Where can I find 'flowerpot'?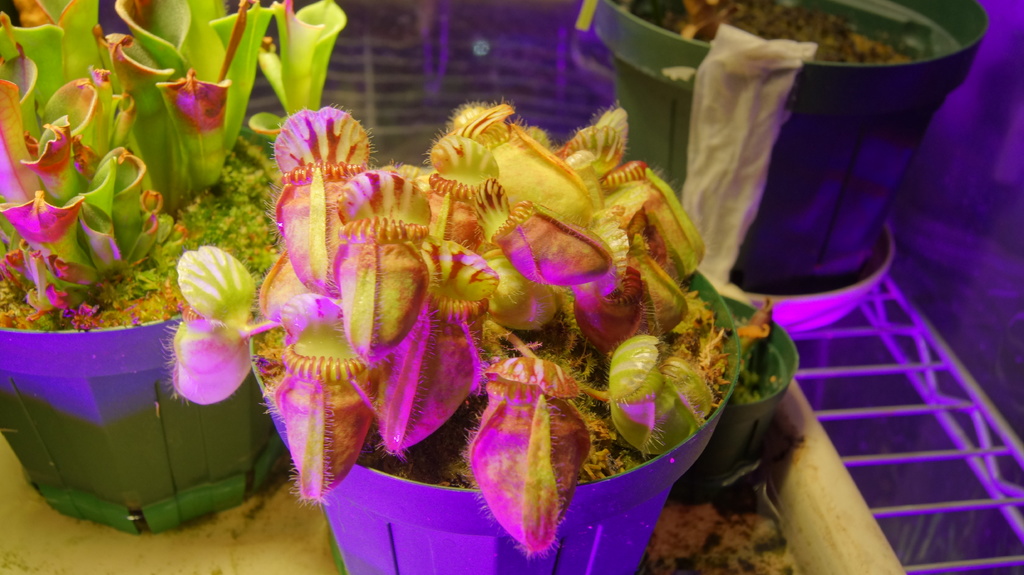
You can find it at bbox(255, 262, 740, 574).
